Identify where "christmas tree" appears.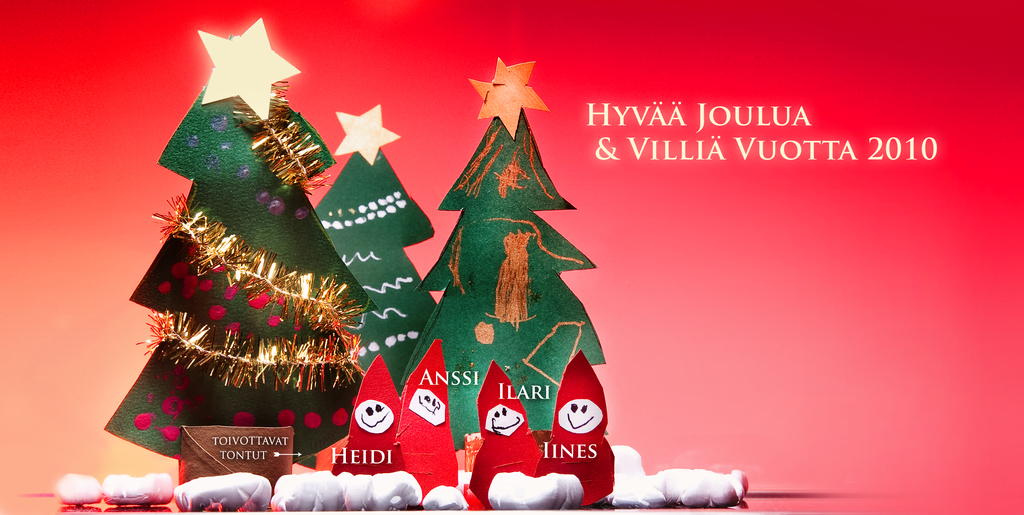
Appears at 316, 101, 441, 395.
